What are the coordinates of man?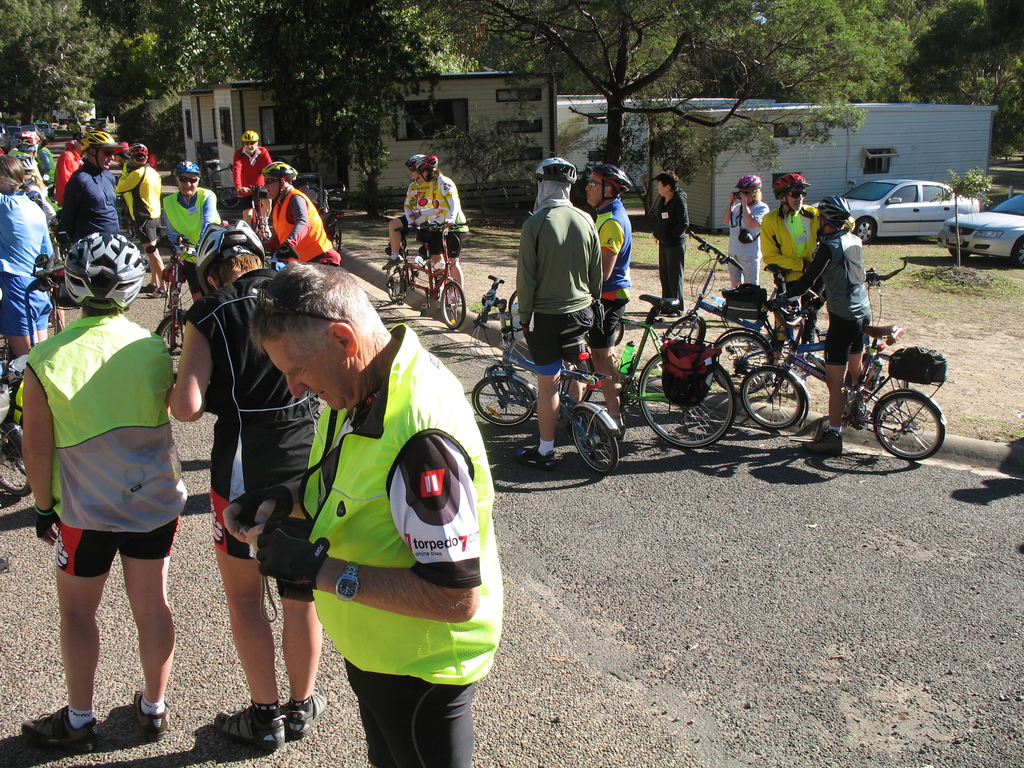
113,142,165,298.
